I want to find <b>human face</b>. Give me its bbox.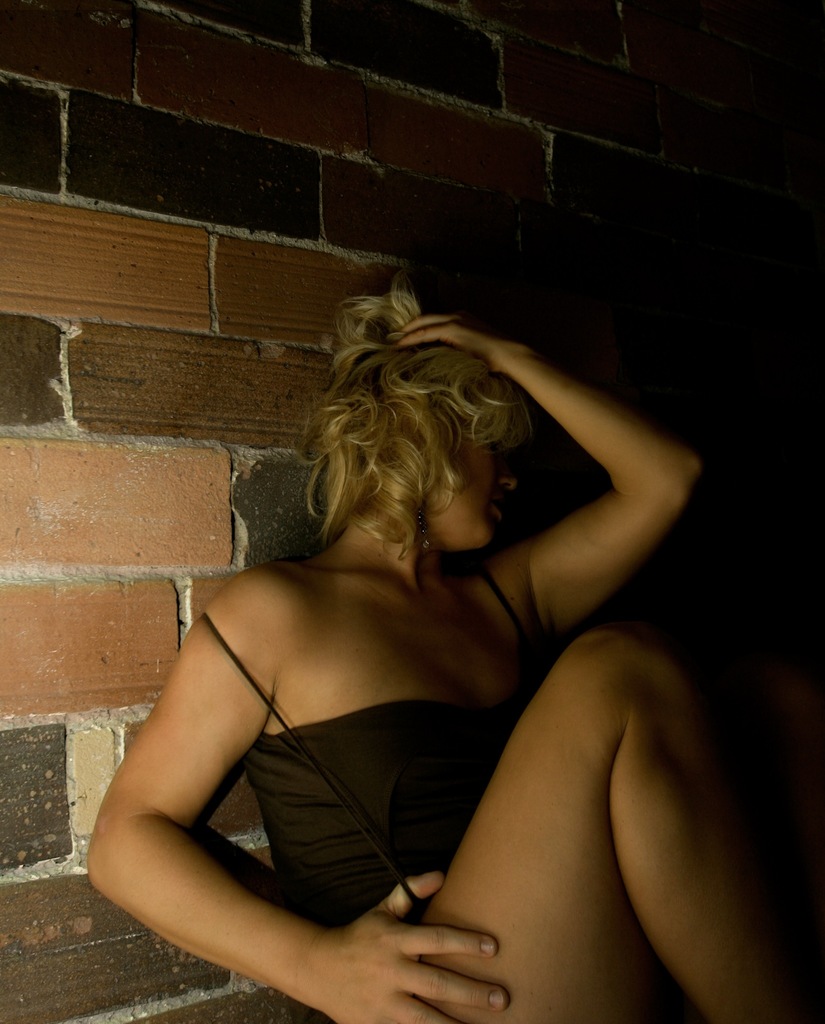
439, 435, 518, 550.
